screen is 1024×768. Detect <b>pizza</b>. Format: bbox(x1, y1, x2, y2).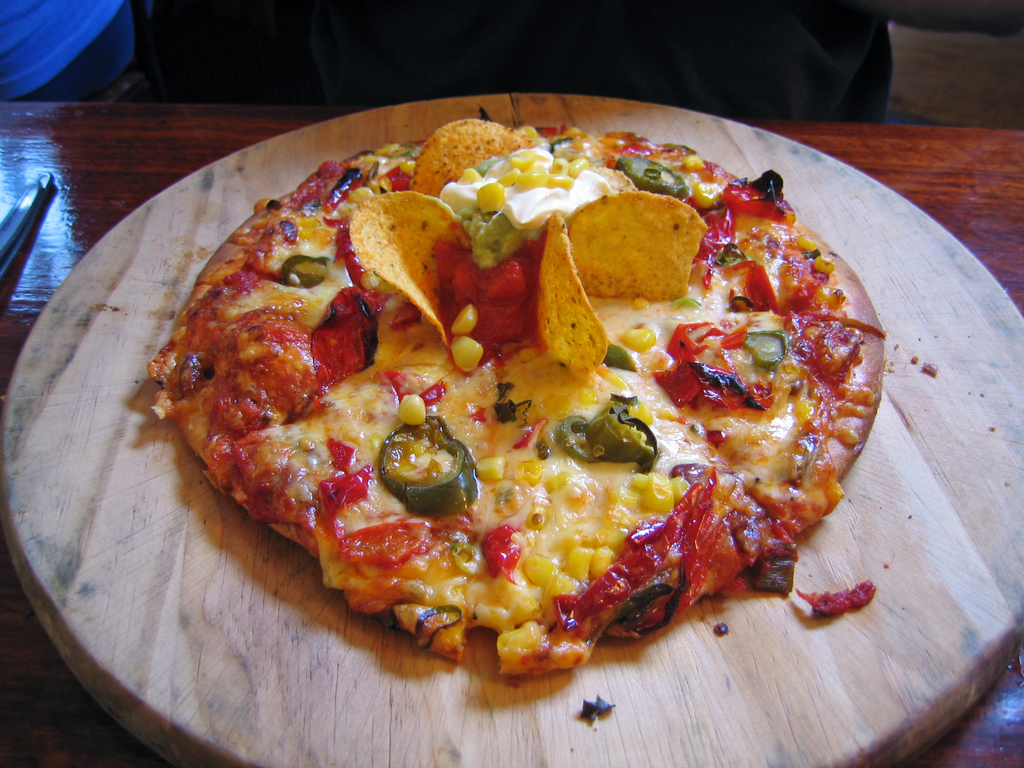
bbox(132, 146, 889, 700).
